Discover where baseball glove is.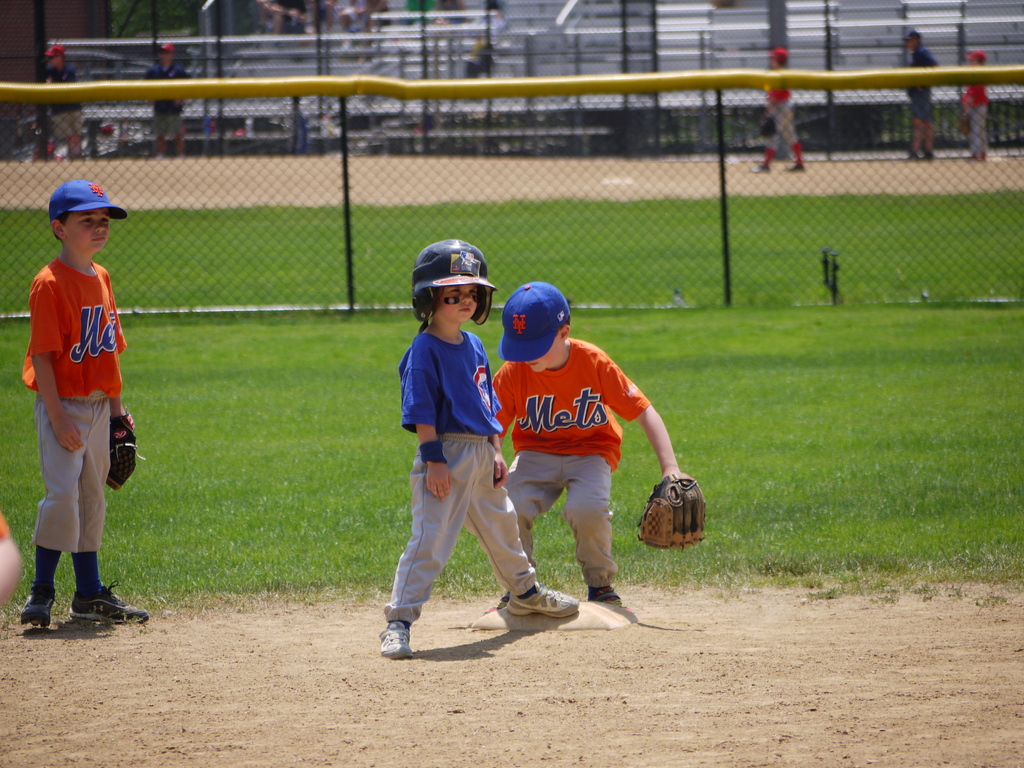
Discovered at 104,406,146,490.
